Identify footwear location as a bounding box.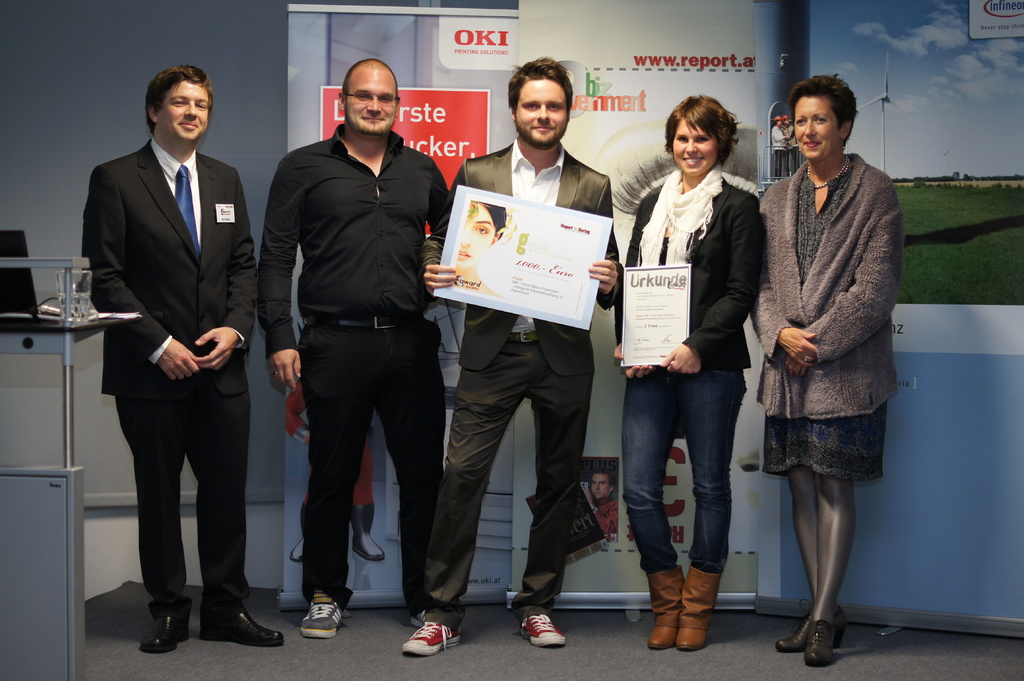
box(292, 538, 311, 565).
